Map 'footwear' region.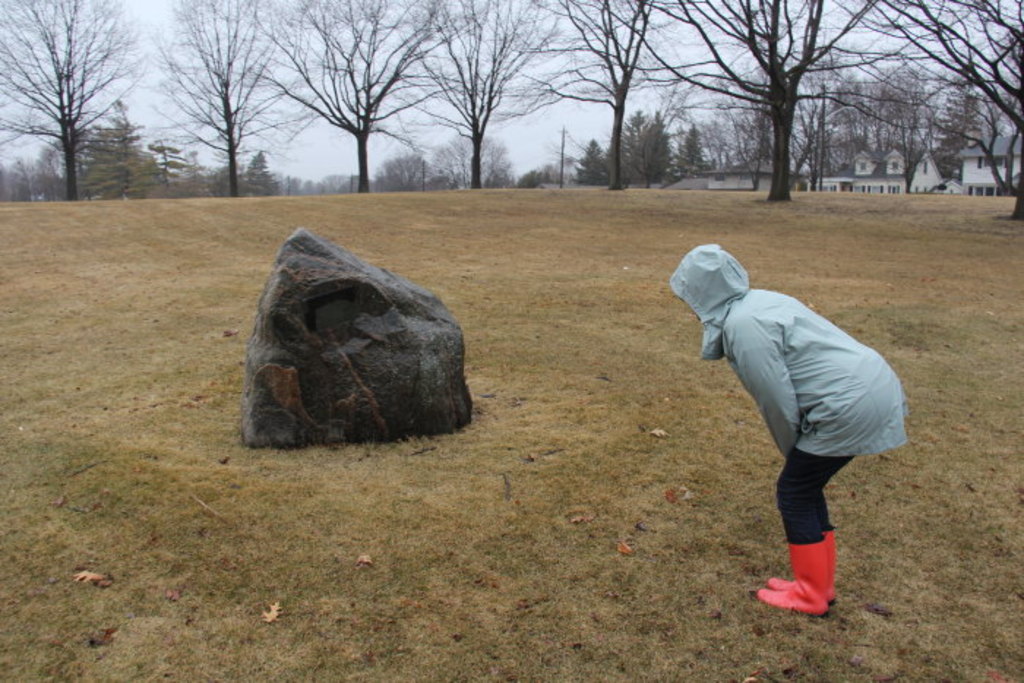
Mapped to <bbox>759, 540, 827, 617</bbox>.
